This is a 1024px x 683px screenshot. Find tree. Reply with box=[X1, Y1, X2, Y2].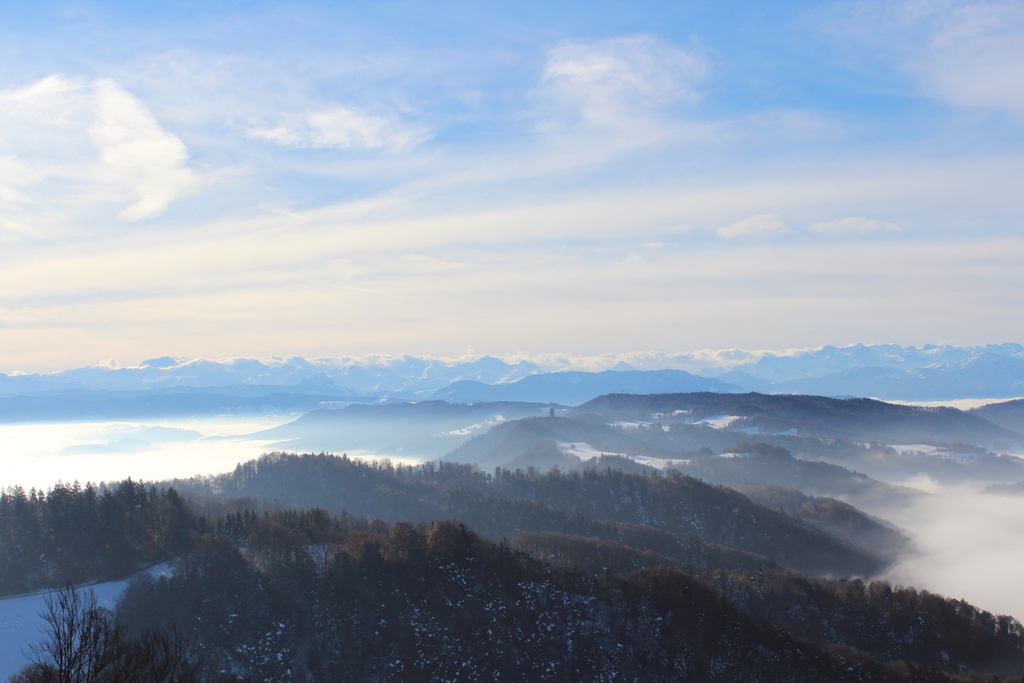
box=[23, 576, 129, 682].
